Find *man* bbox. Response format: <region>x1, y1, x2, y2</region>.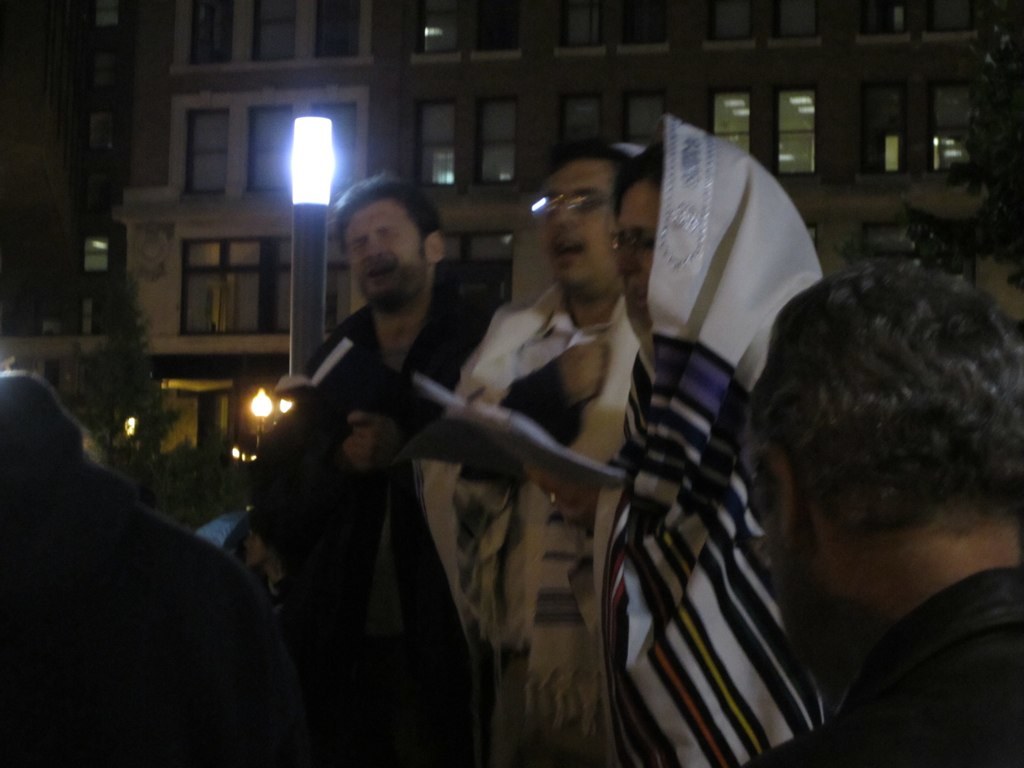
<region>246, 180, 498, 717</region>.
